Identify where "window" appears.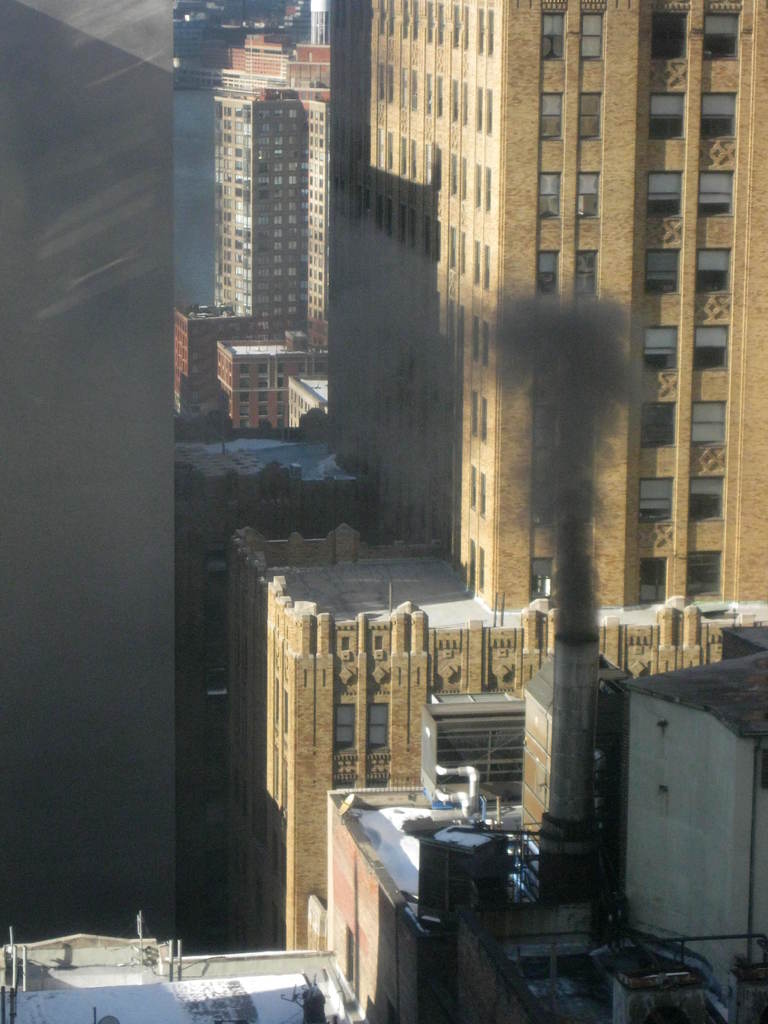
Appears at crop(696, 323, 730, 372).
